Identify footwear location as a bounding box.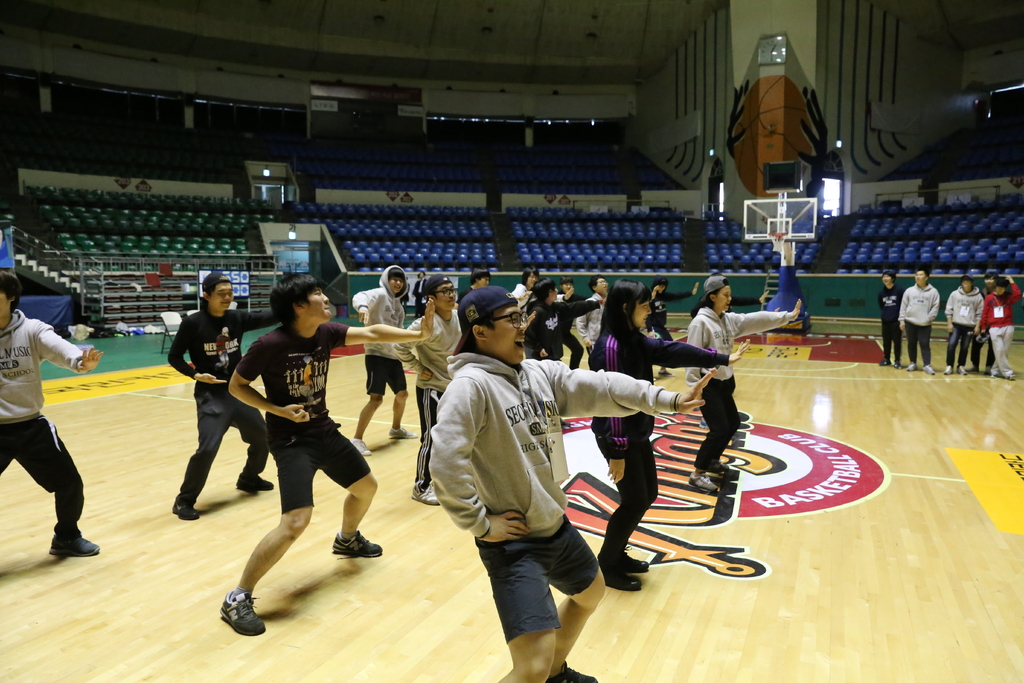
[x1=326, y1=531, x2=384, y2=556].
